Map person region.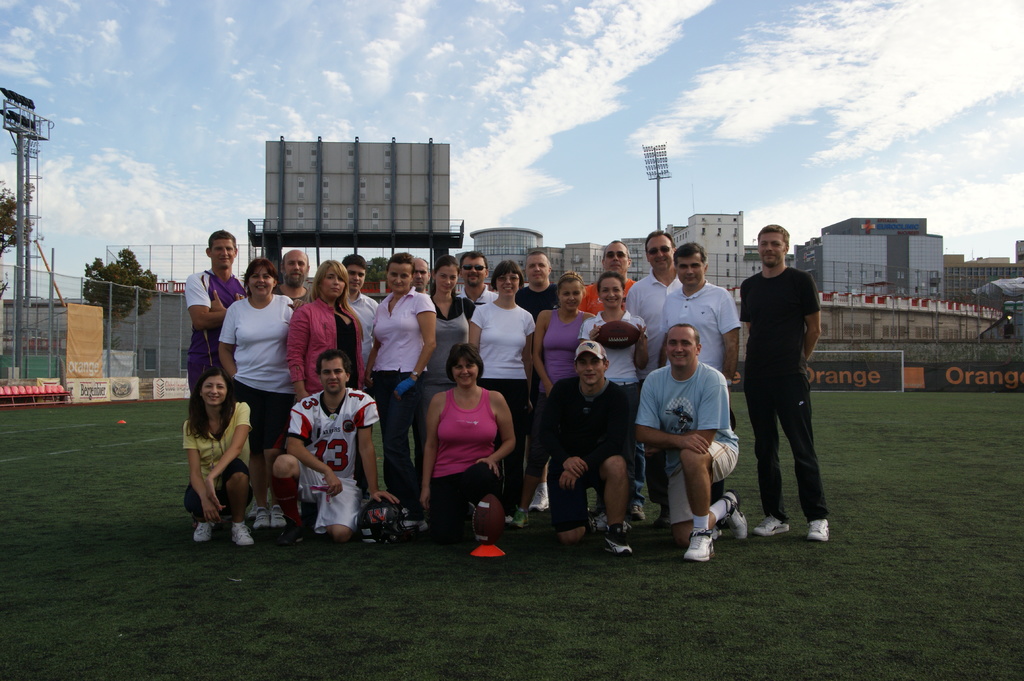
Mapped to 419:260:479:389.
